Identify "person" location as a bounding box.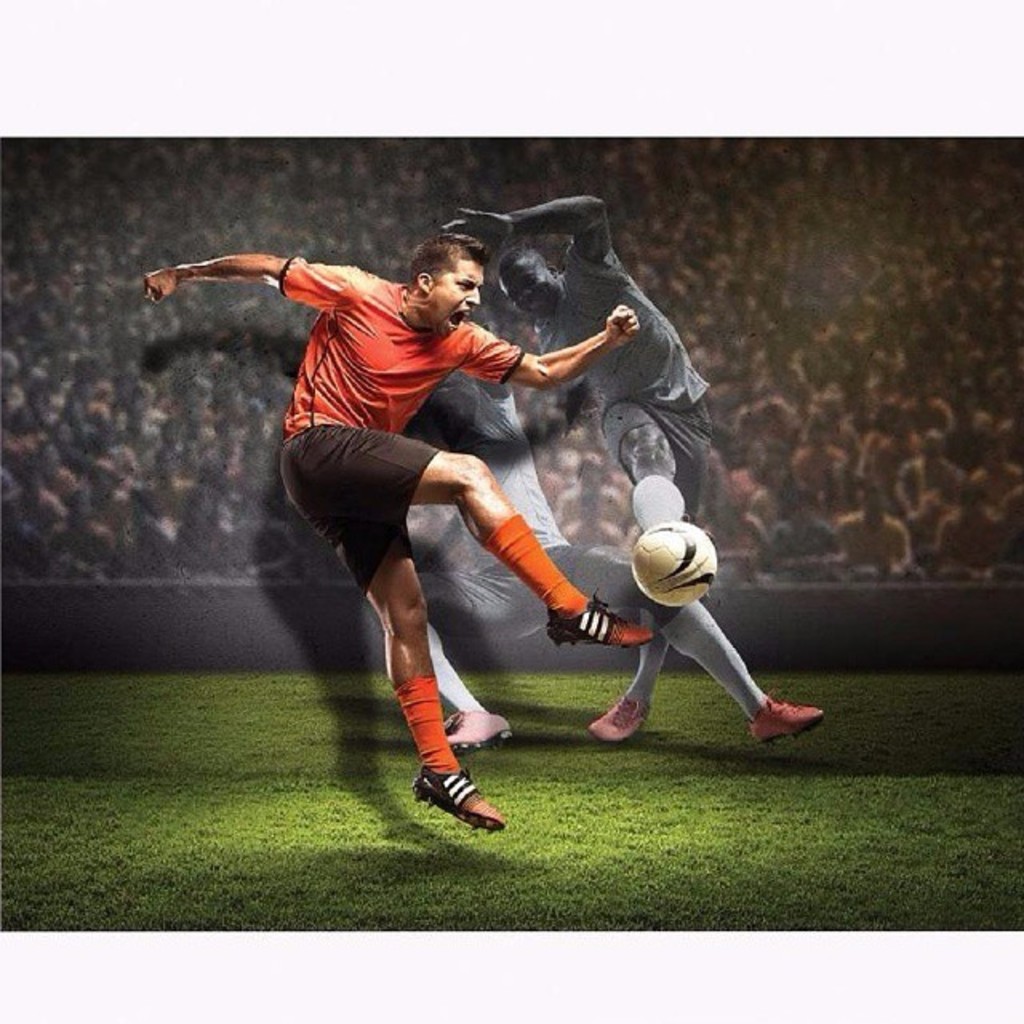
bbox(403, 187, 832, 770).
